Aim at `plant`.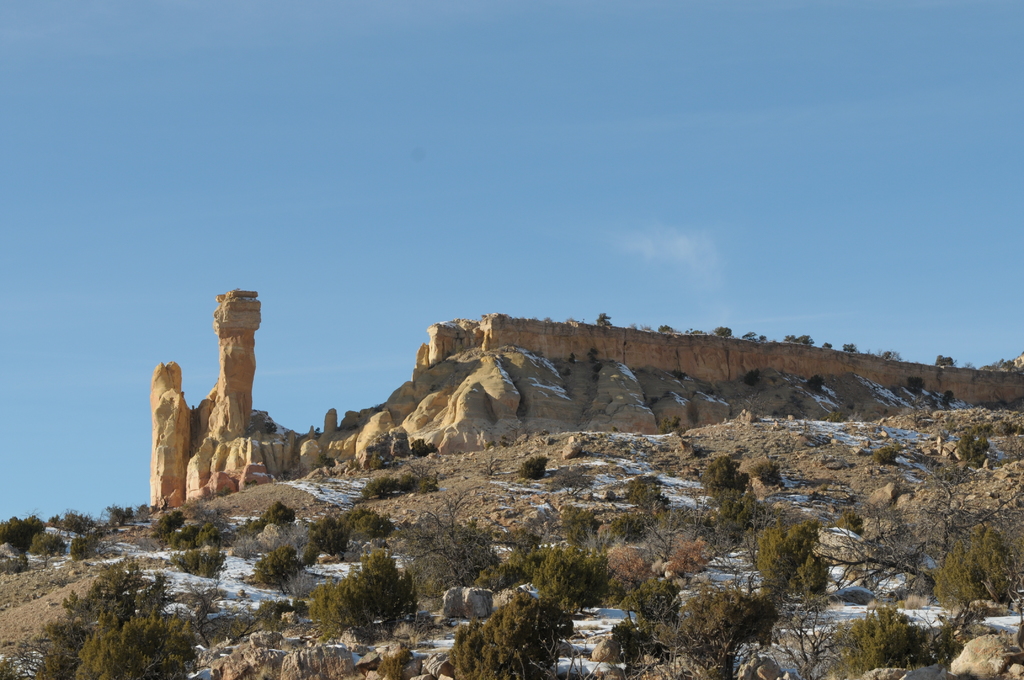
Aimed at <box>596,311,614,327</box>.
